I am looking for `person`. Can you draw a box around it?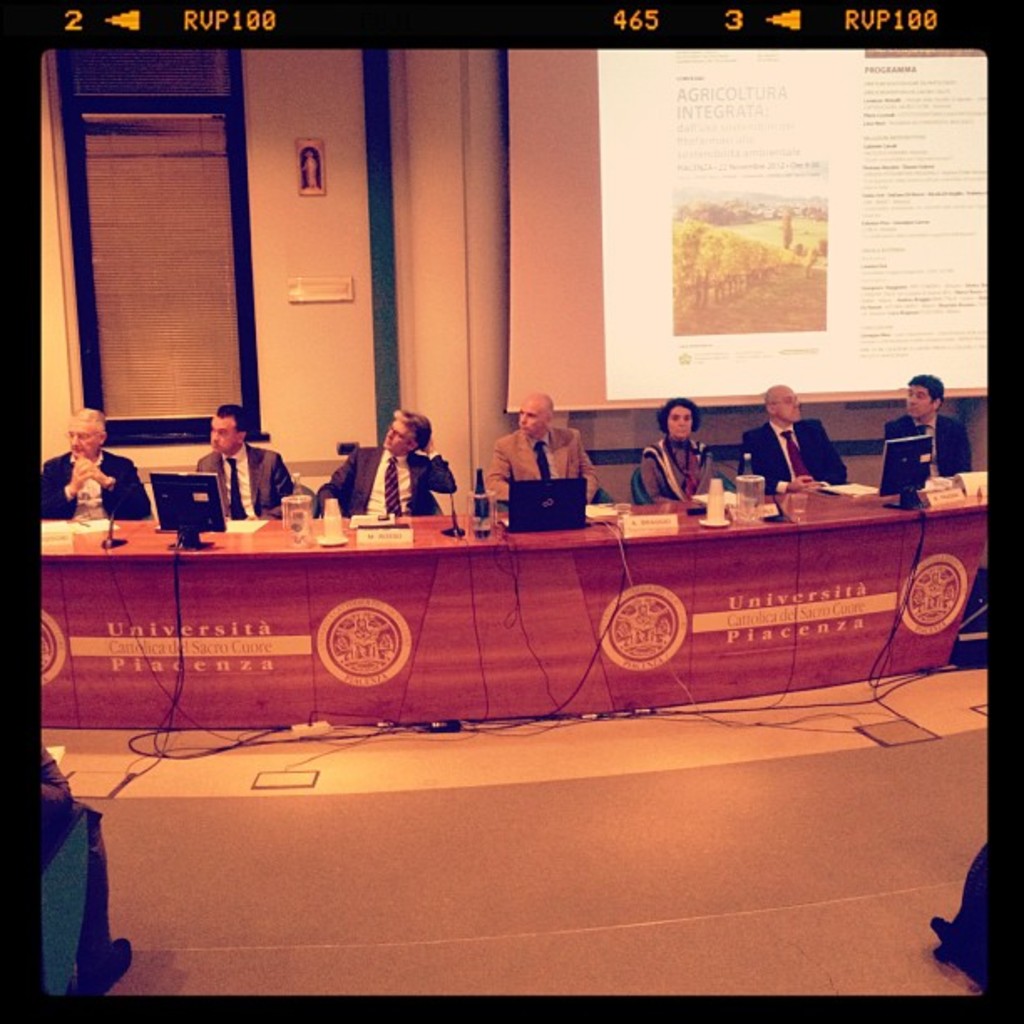
Sure, the bounding box is (left=40, top=738, right=134, bottom=1006).
